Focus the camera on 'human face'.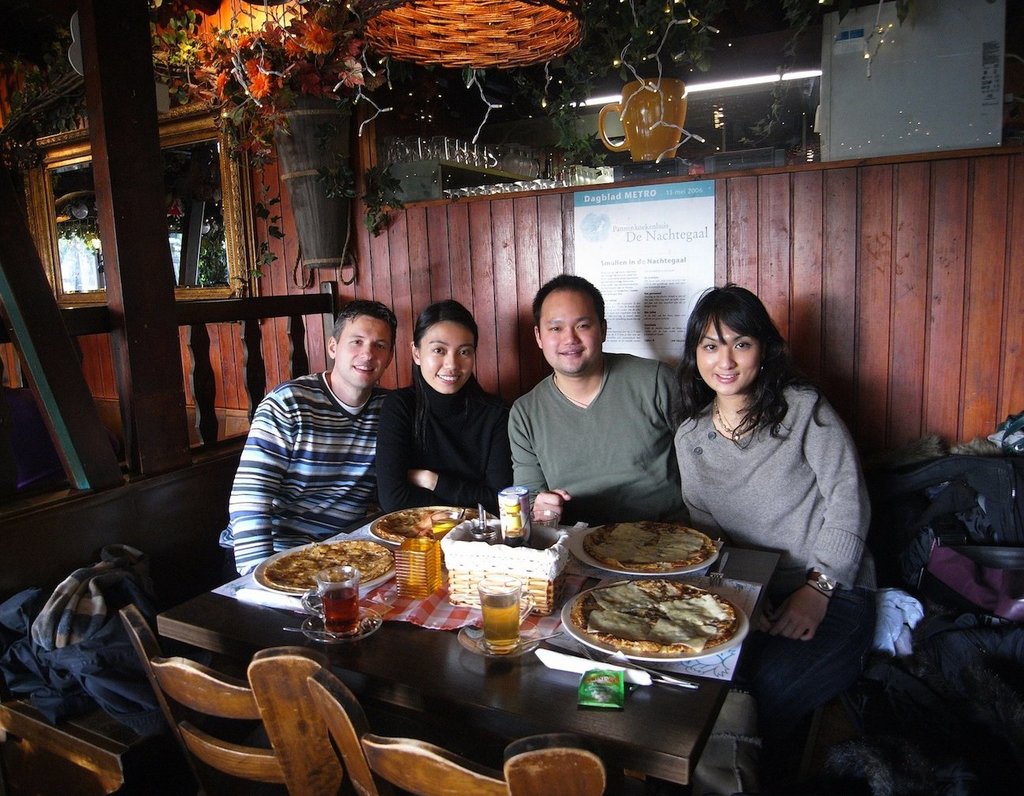
Focus region: x1=329, y1=311, x2=399, y2=387.
